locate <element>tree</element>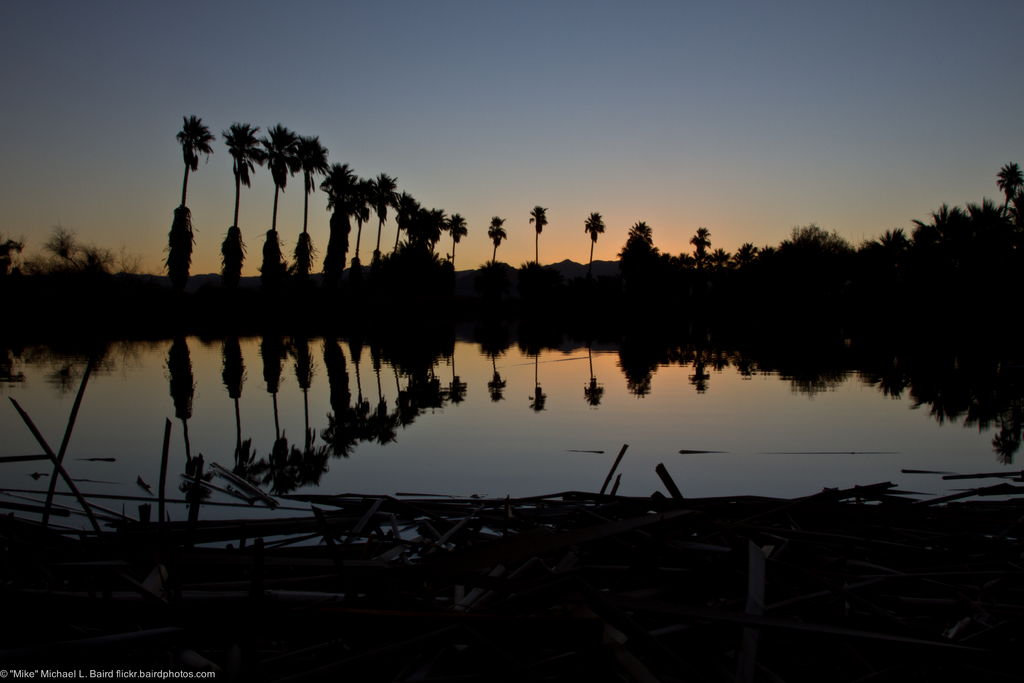
(left=167, top=112, right=216, bottom=327)
